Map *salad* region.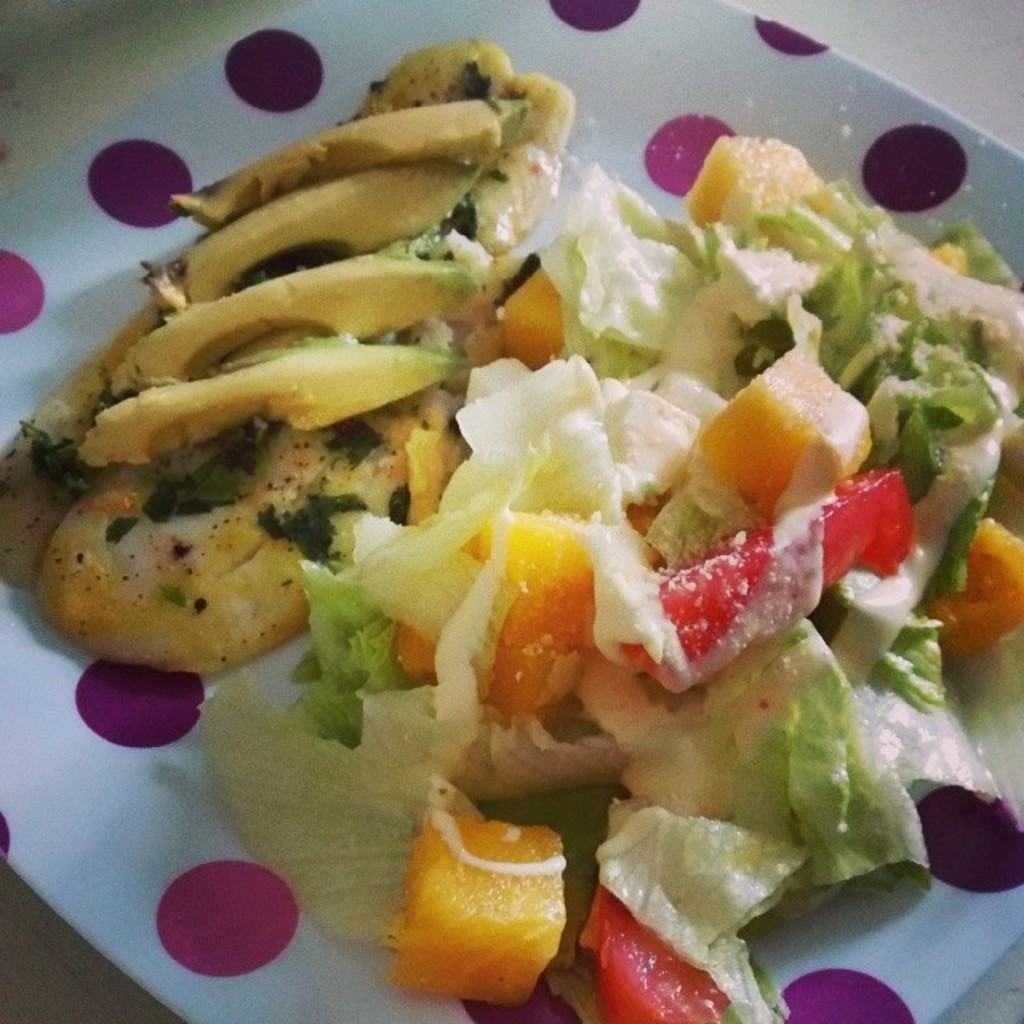
Mapped to (left=192, top=123, right=1022, bottom=1022).
